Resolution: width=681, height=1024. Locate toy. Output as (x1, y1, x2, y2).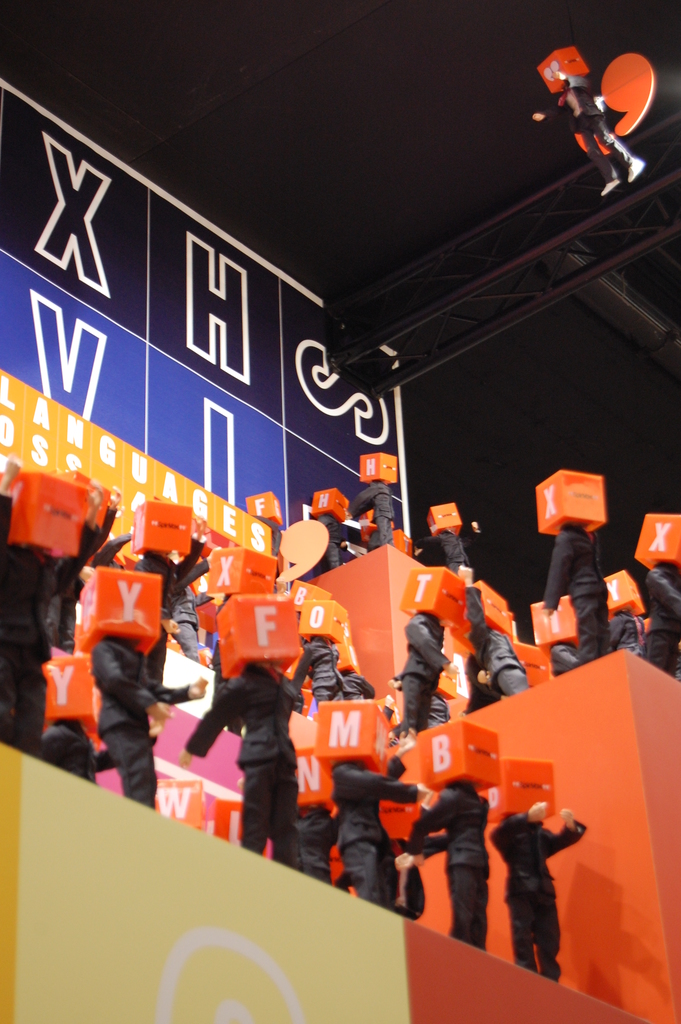
(342, 456, 409, 557).
